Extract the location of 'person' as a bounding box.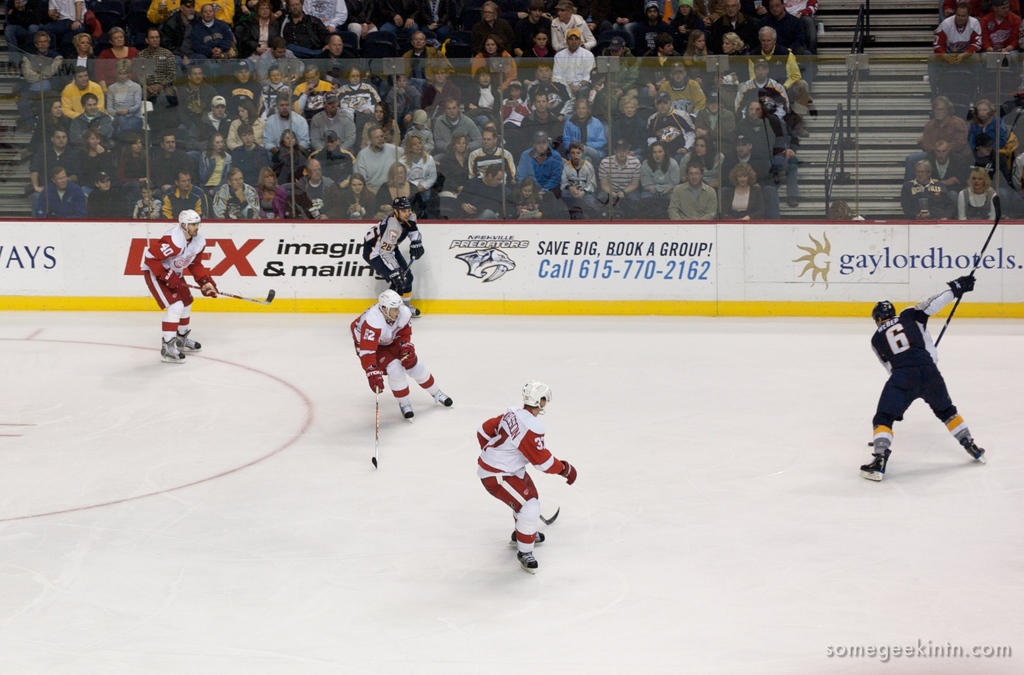
region(404, 136, 439, 195).
